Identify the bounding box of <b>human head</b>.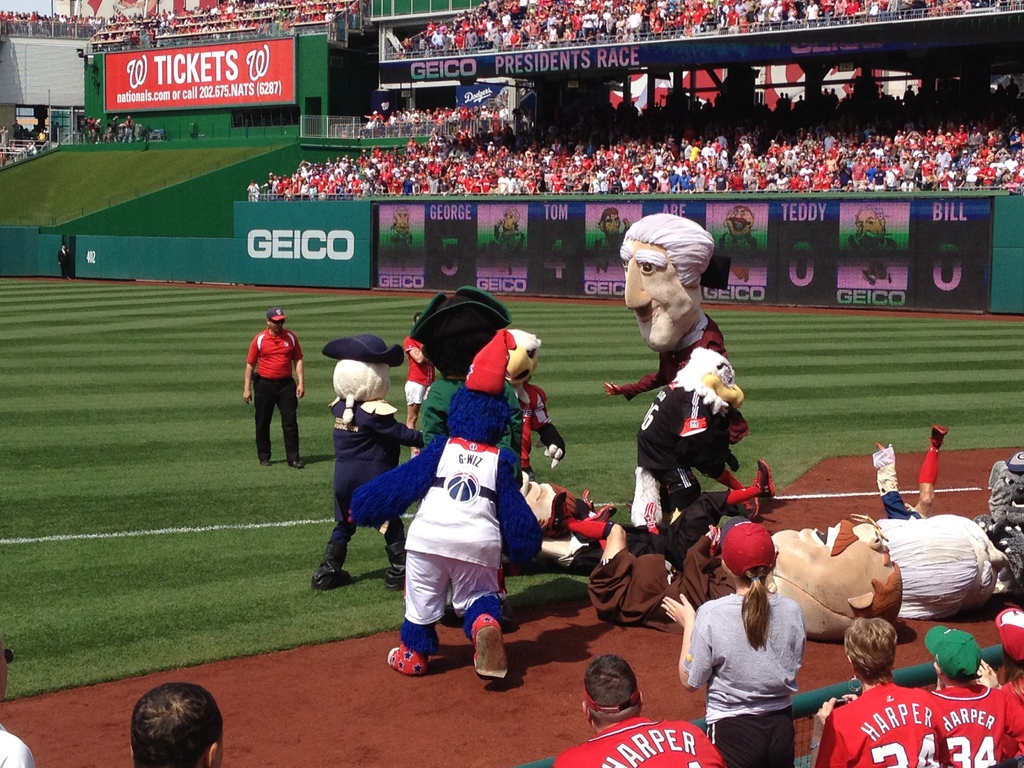
locate(716, 522, 776, 585).
